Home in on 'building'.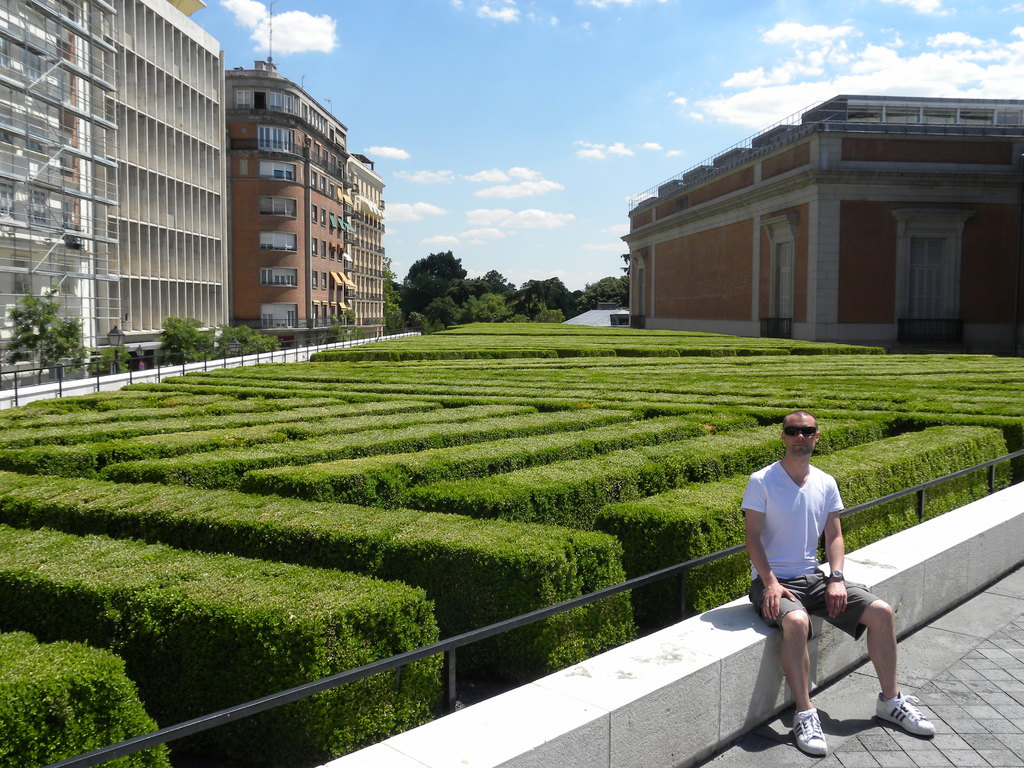
Homed in at {"x1": 347, "y1": 152, "x2": 388, "y2": 337}.
